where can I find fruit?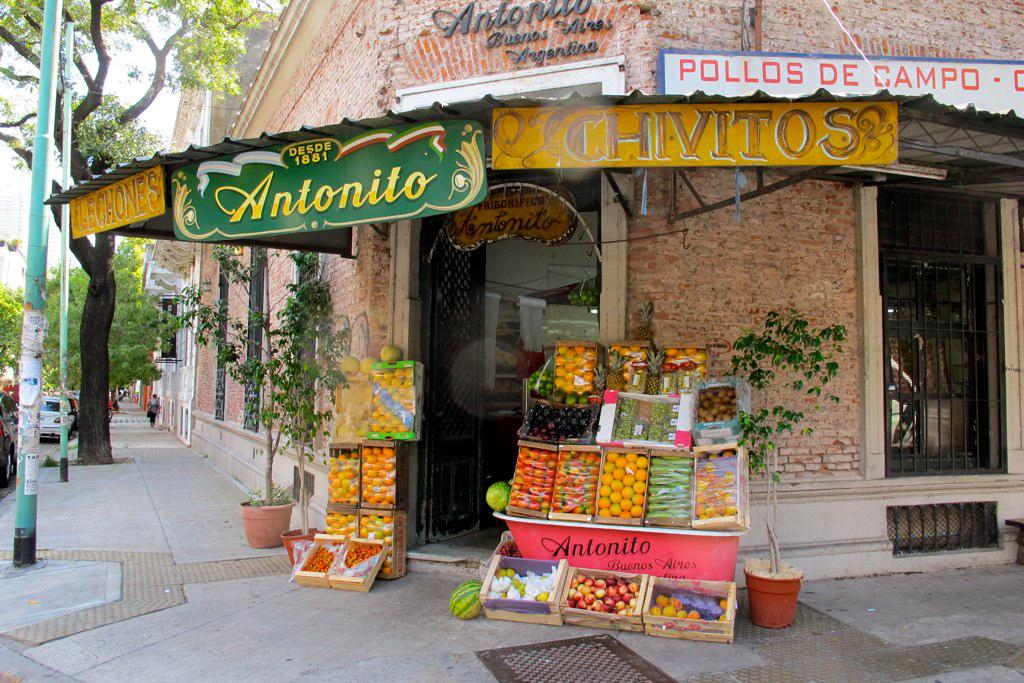
You can find it at x1=448, y1=578, x2=485, y2=620.
